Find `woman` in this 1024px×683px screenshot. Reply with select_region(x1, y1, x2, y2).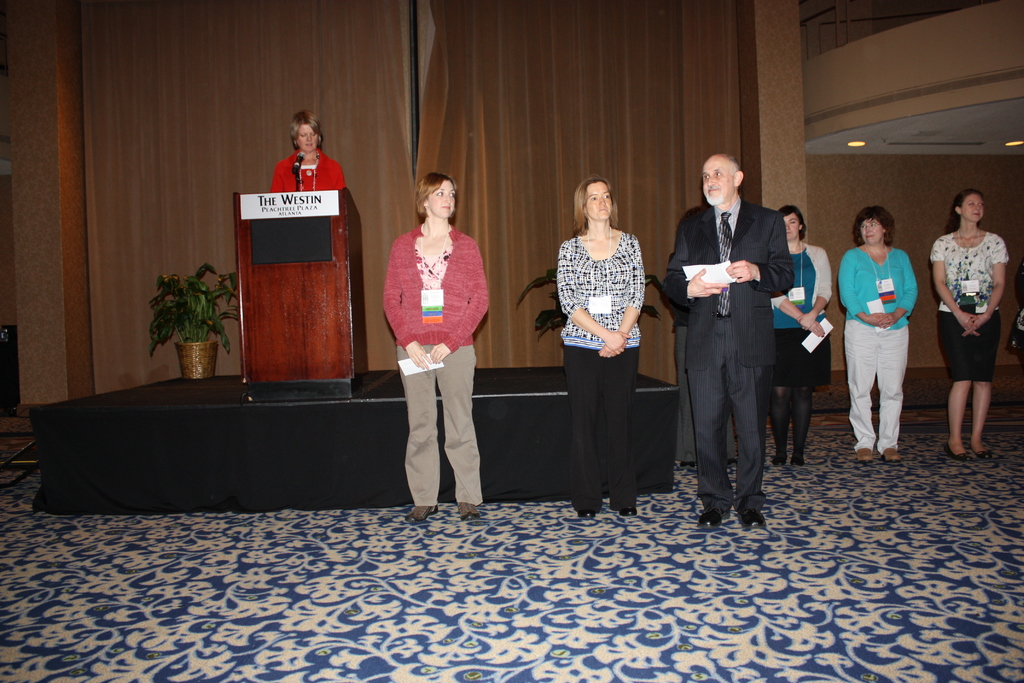
select_region(380, 168, 499, 518).
